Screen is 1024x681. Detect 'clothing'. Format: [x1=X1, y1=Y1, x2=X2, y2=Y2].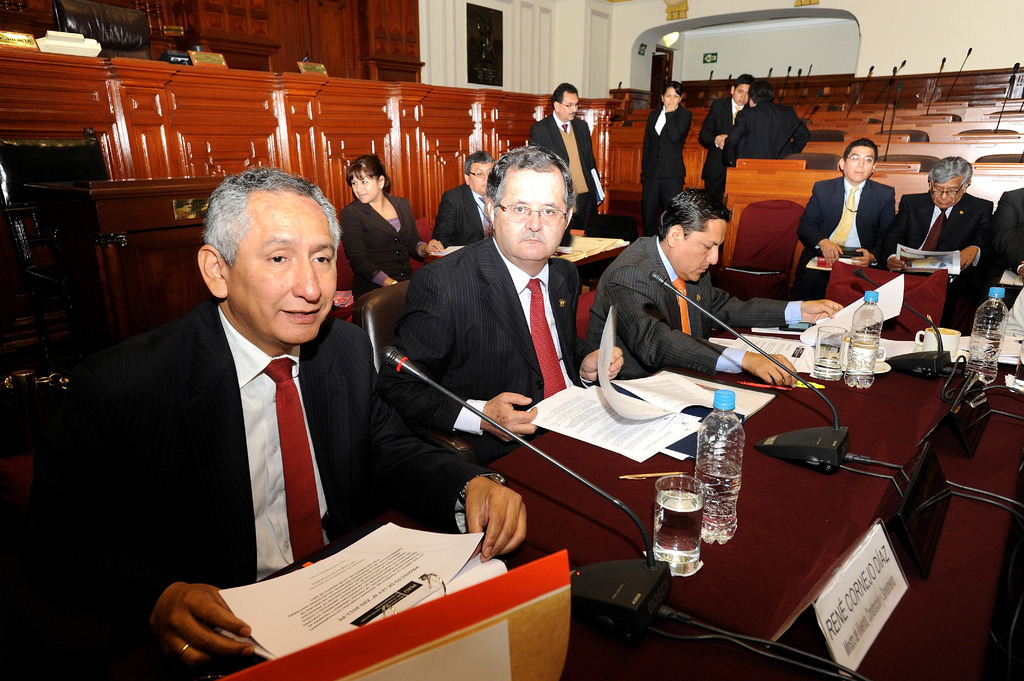
[x1=374, y1=234, x2=595, y2=434].
